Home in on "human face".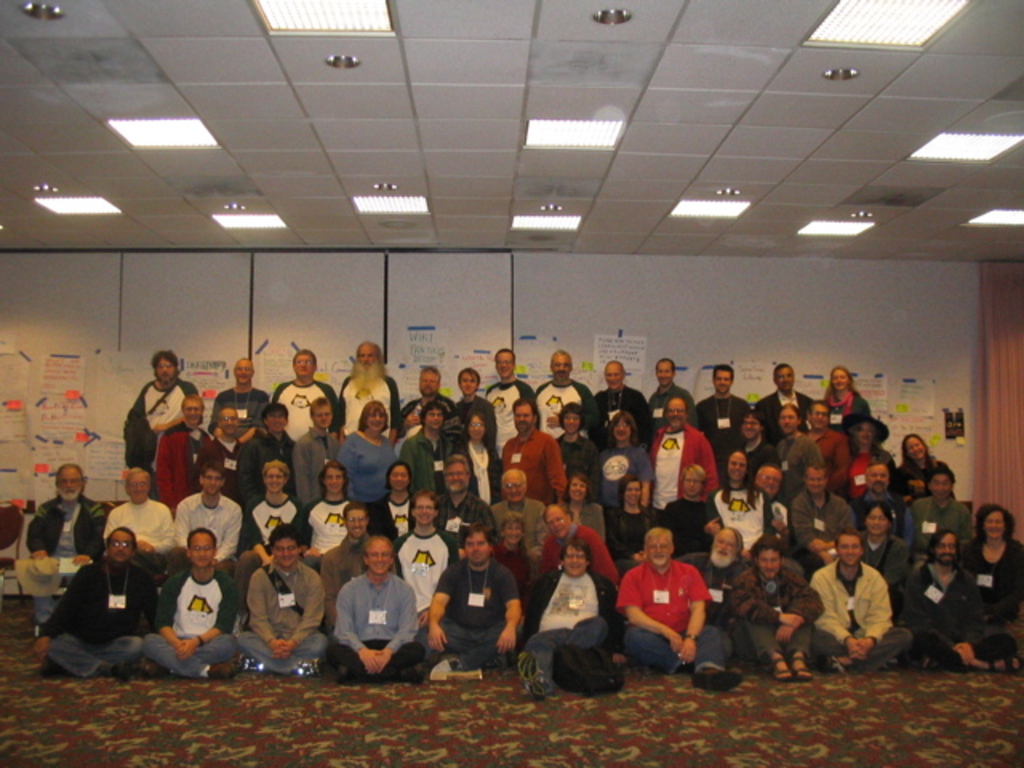
Homed in at 189 531 213 563.
